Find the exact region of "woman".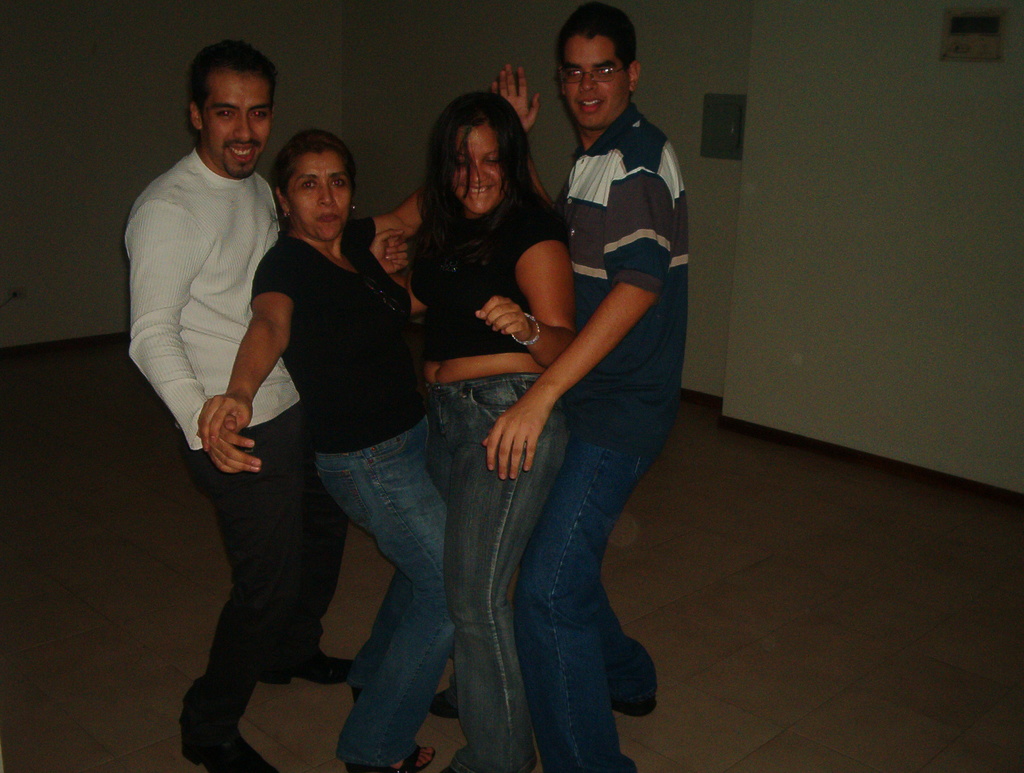
Exact region: [401, 89, 582, 772].
